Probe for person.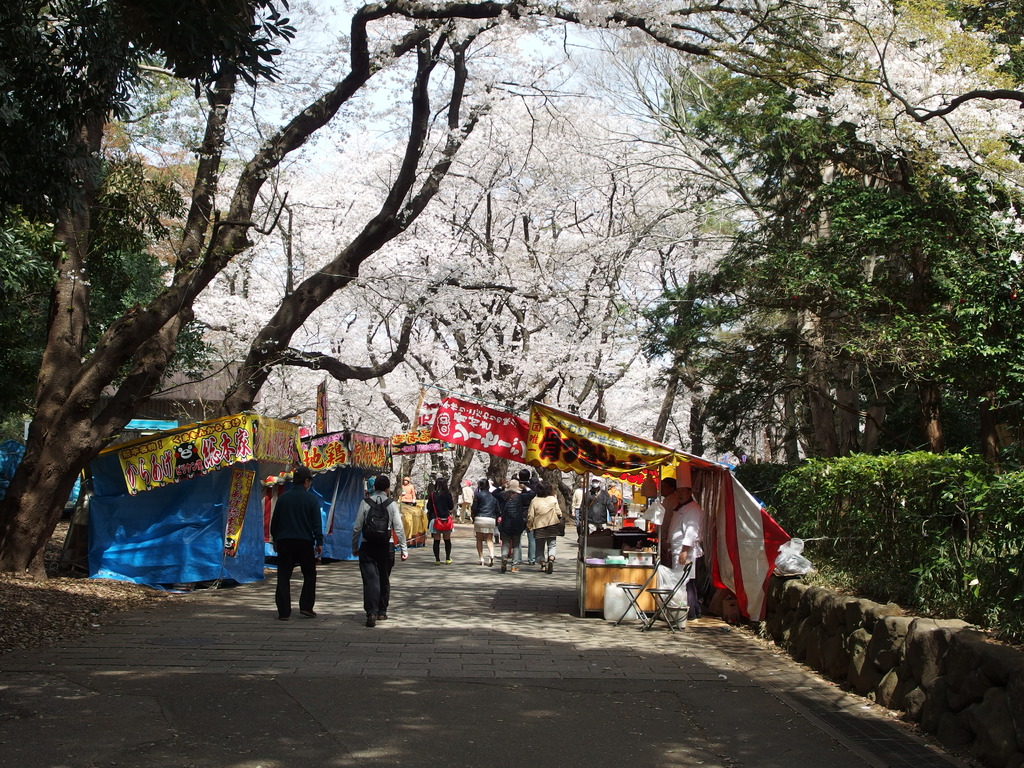
Probe result: bbox(280, 456, 327, 611).
